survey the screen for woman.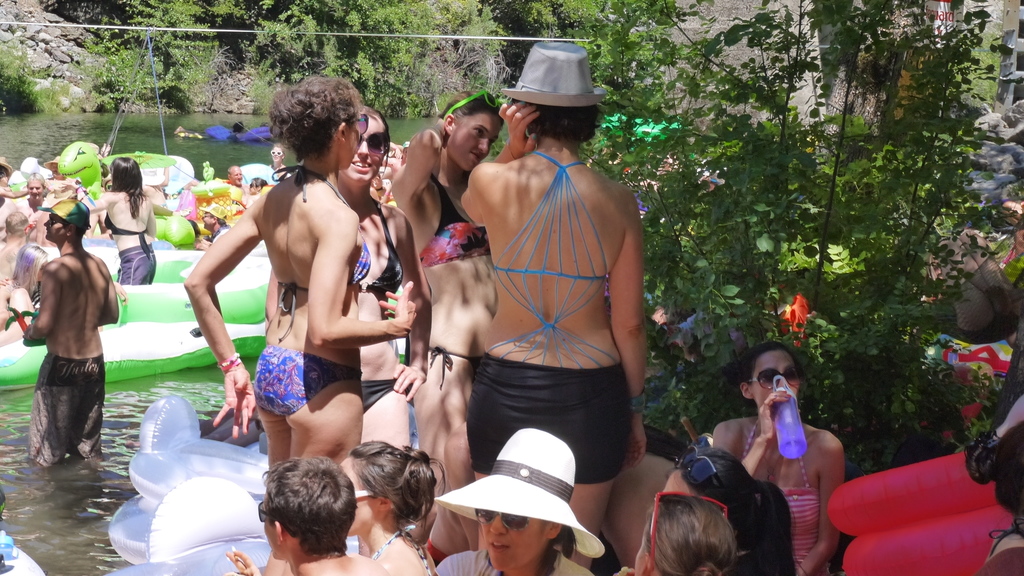
Survey found: x1=609, y1=487, x2=735, y2=575.
